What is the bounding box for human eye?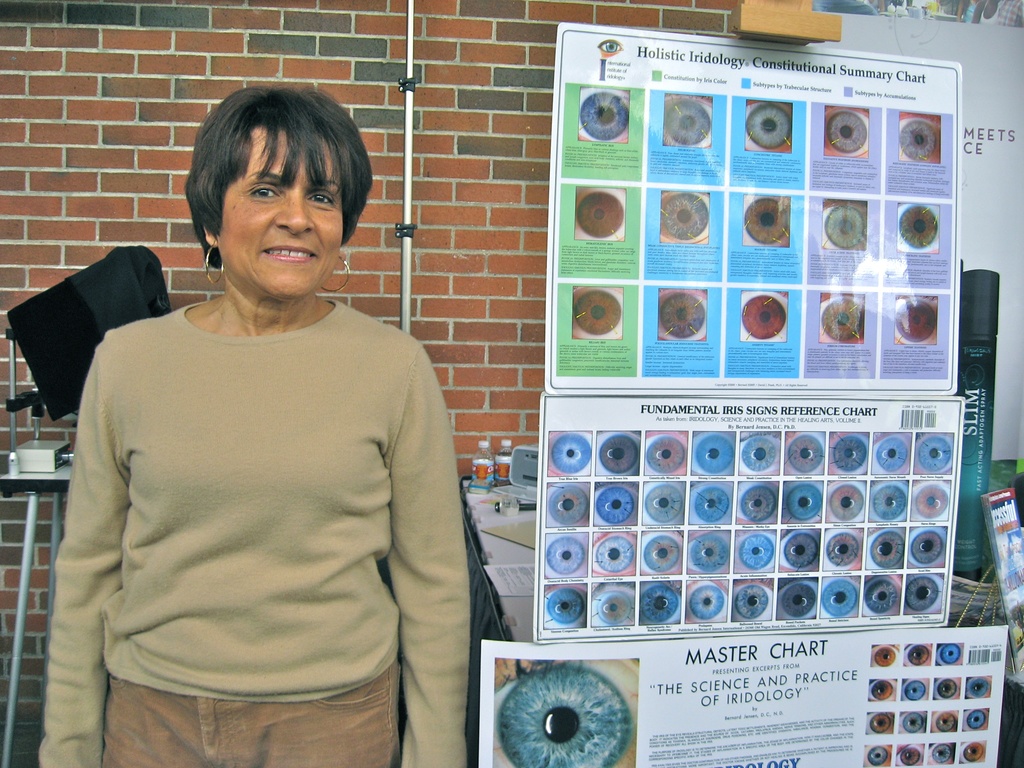
<box>304,189,336,209</box>.
